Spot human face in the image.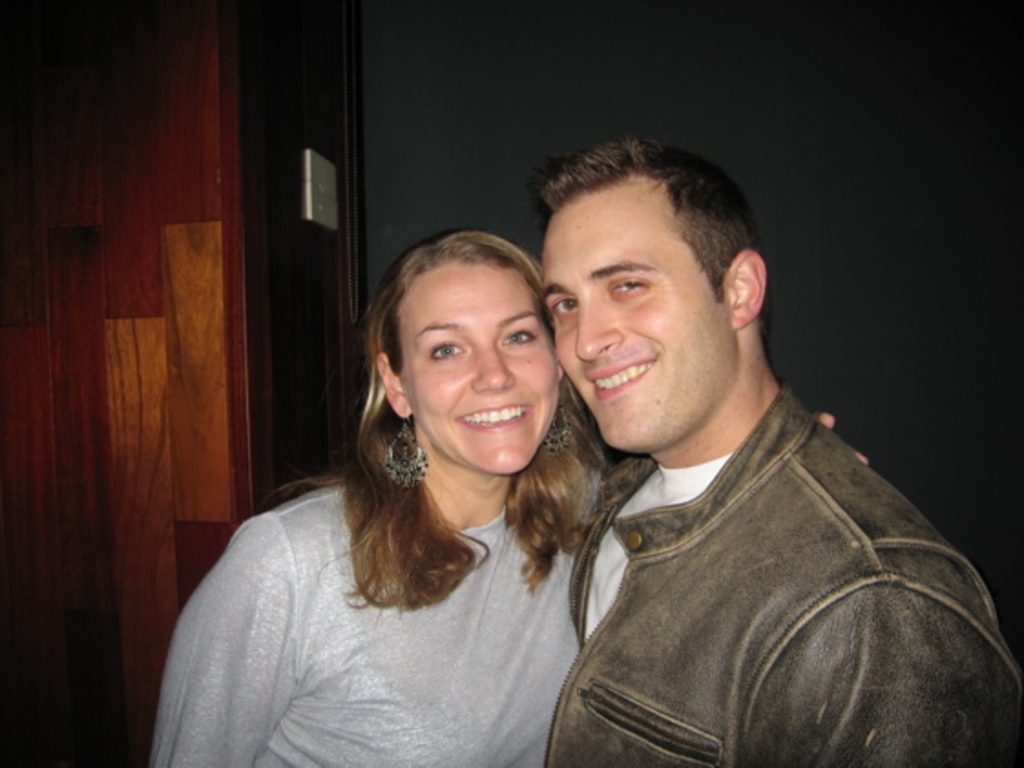
human face found at Rect(396, 261, 559, 472).
